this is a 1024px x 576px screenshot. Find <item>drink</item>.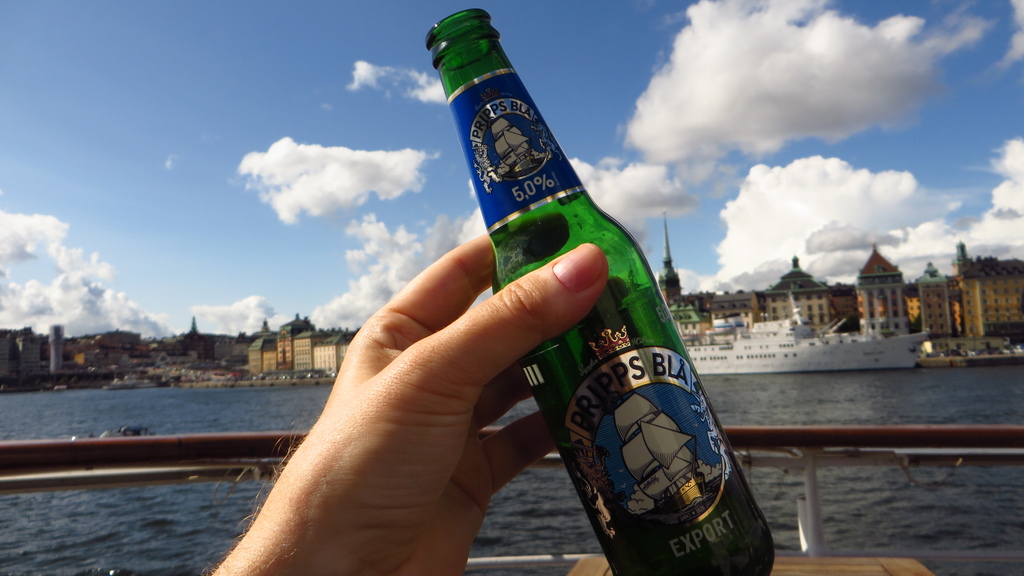
Bounding box: 519,284,775,575.
